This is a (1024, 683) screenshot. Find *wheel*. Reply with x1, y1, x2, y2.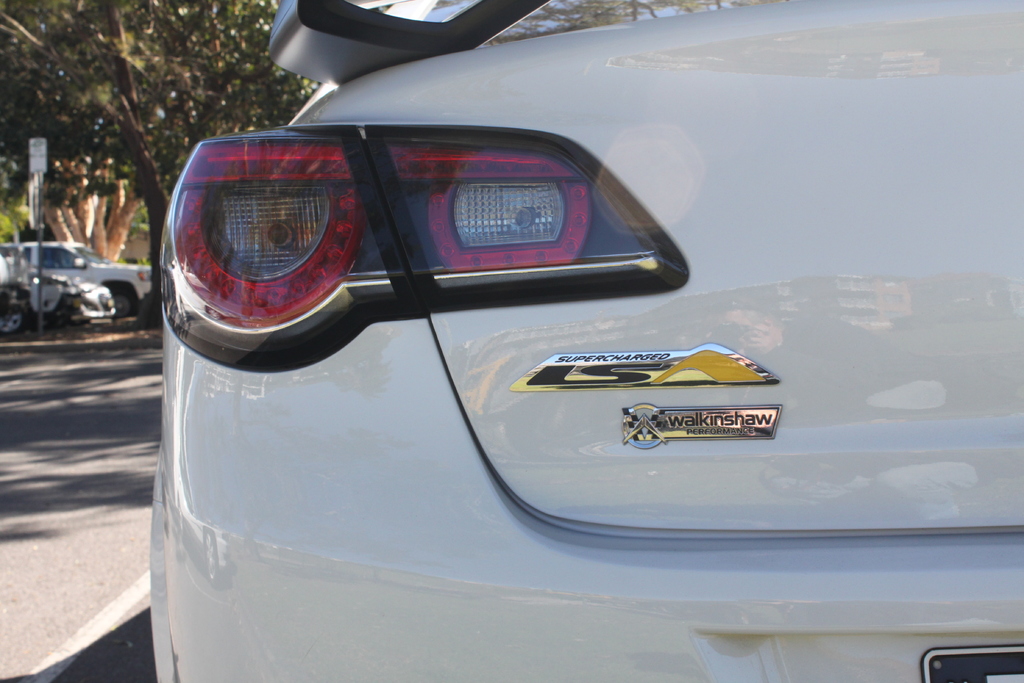
111, 288, 136, 318.
